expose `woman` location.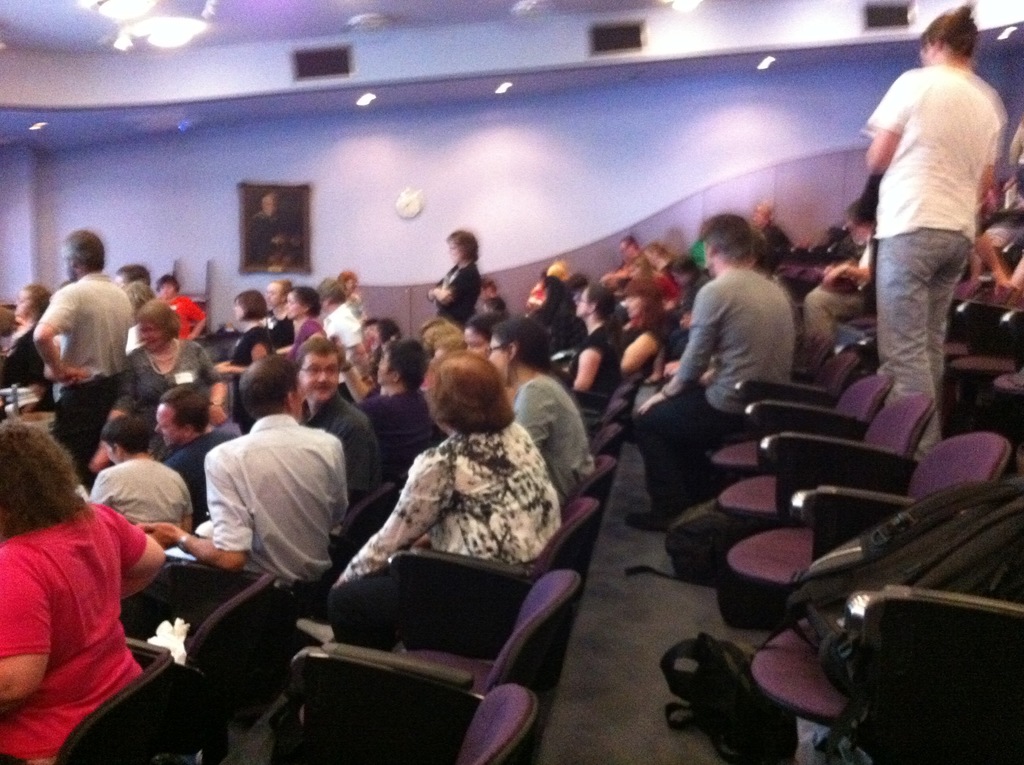
Exposed at select_region(364, 318, 404, 371).
